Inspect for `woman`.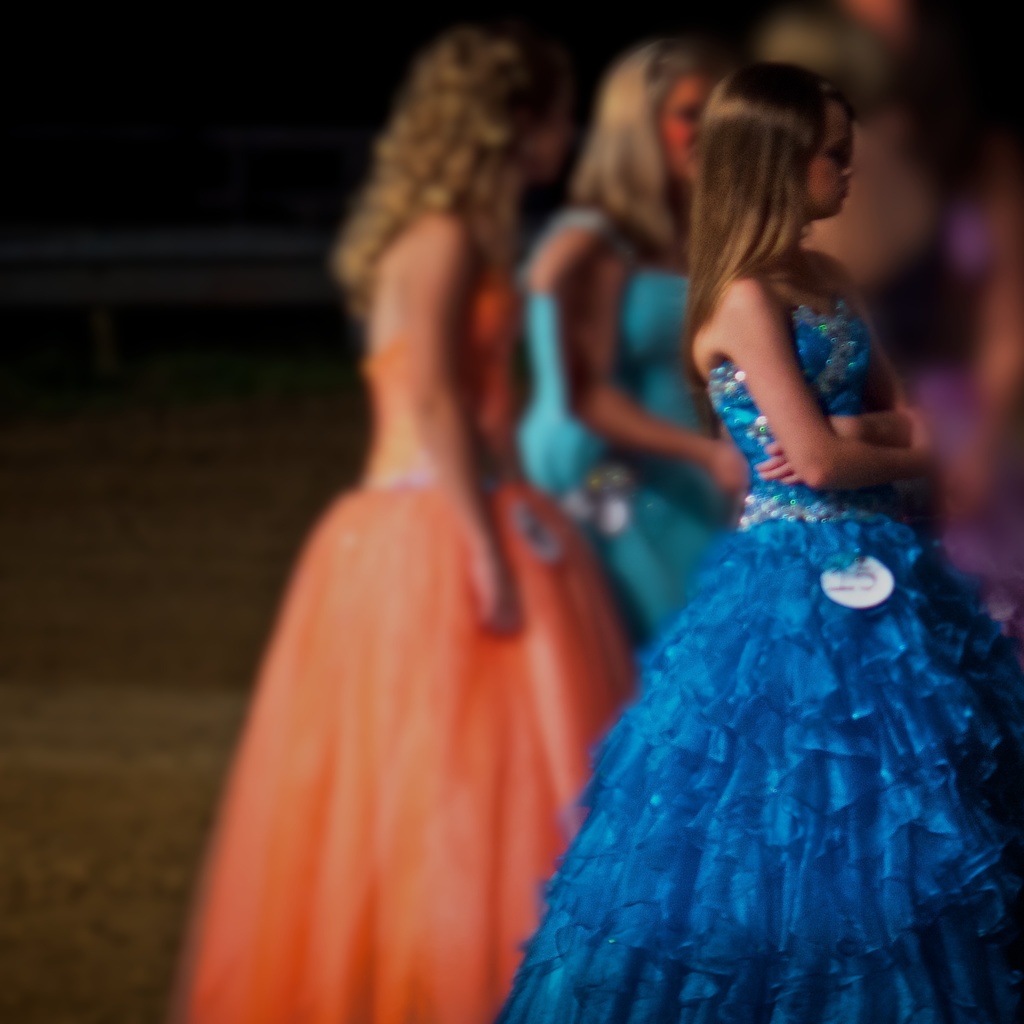
Inspection: (160,22,655,1023).
